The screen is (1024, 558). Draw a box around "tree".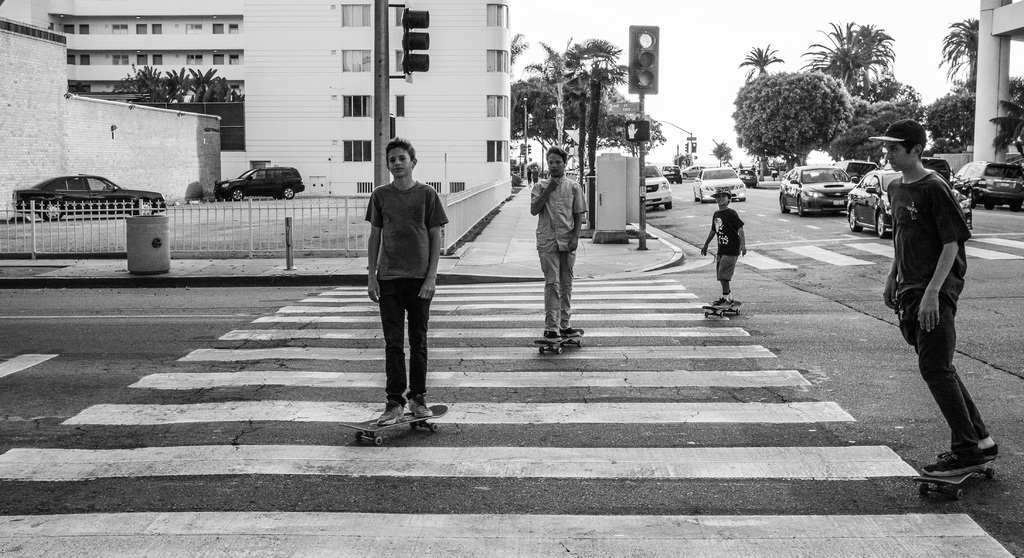
x1=731 y1=65 x2=853 y2=173.
